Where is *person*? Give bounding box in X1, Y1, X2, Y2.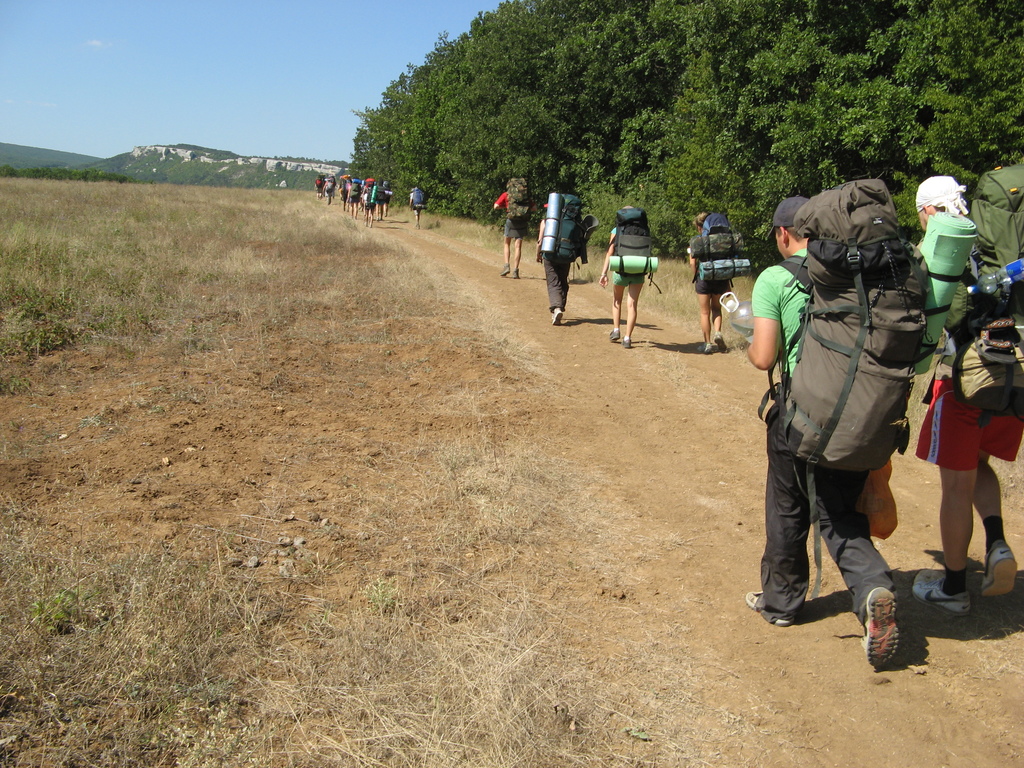
341, 173, 360, 209.
